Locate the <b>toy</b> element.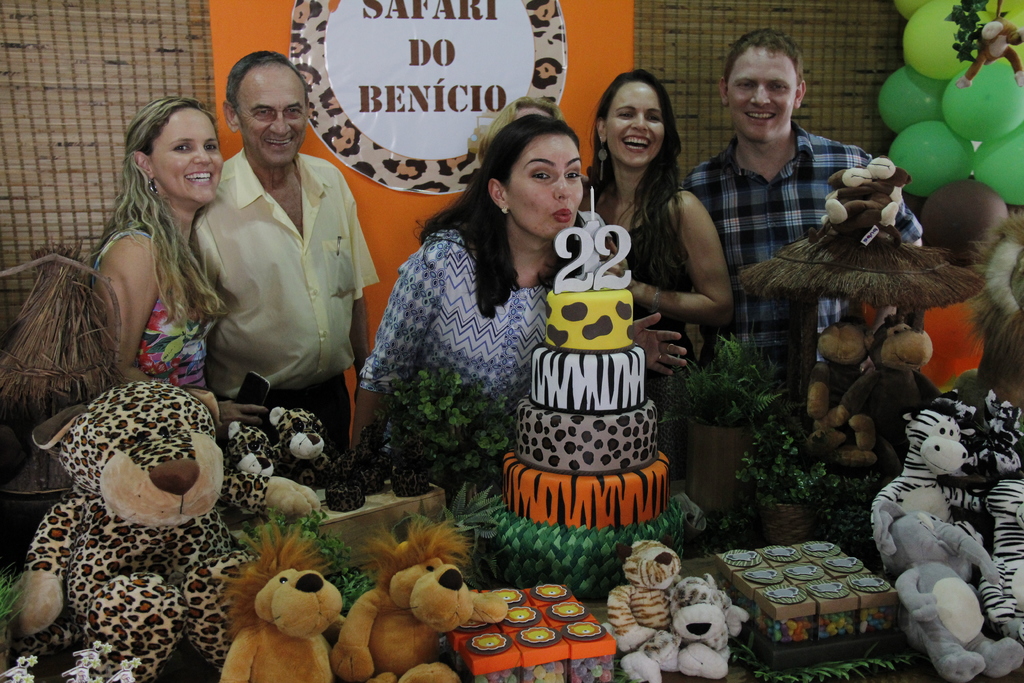
Element bbox: bbox(11, 379, 263, 682).
